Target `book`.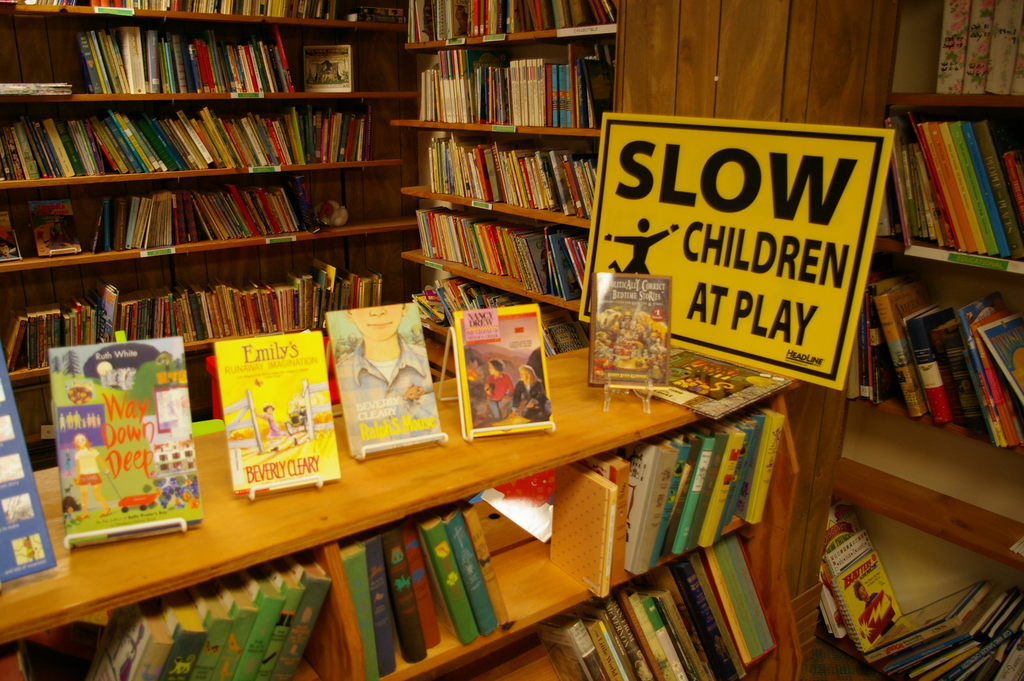
Target region: (450, 298, 560, 434).
